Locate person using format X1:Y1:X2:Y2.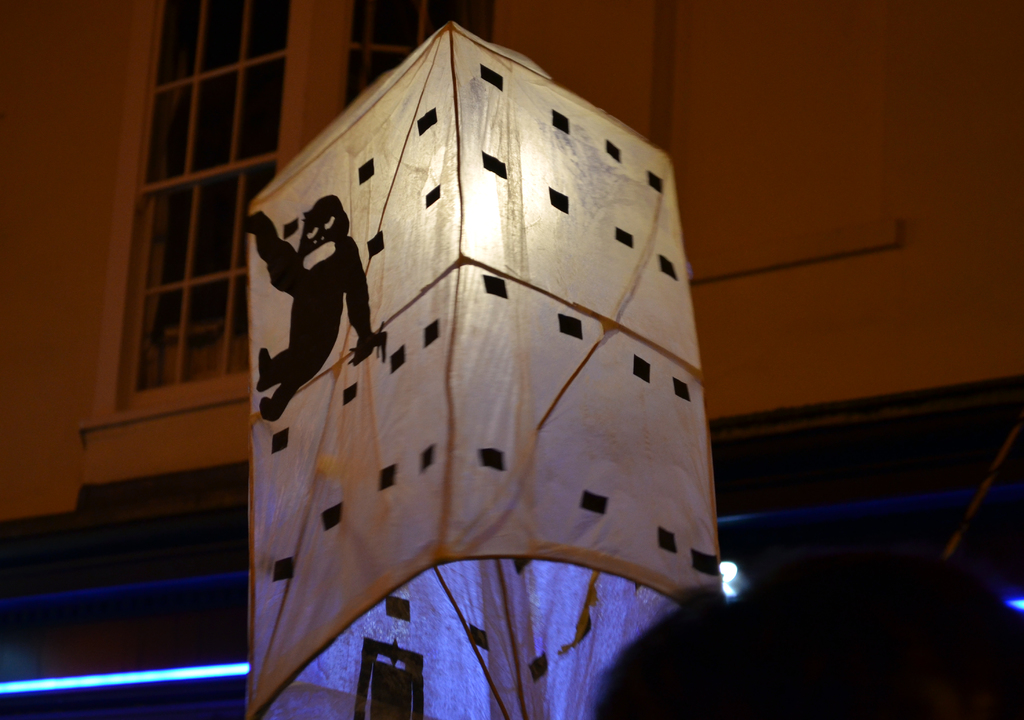
254:202:389:423.
